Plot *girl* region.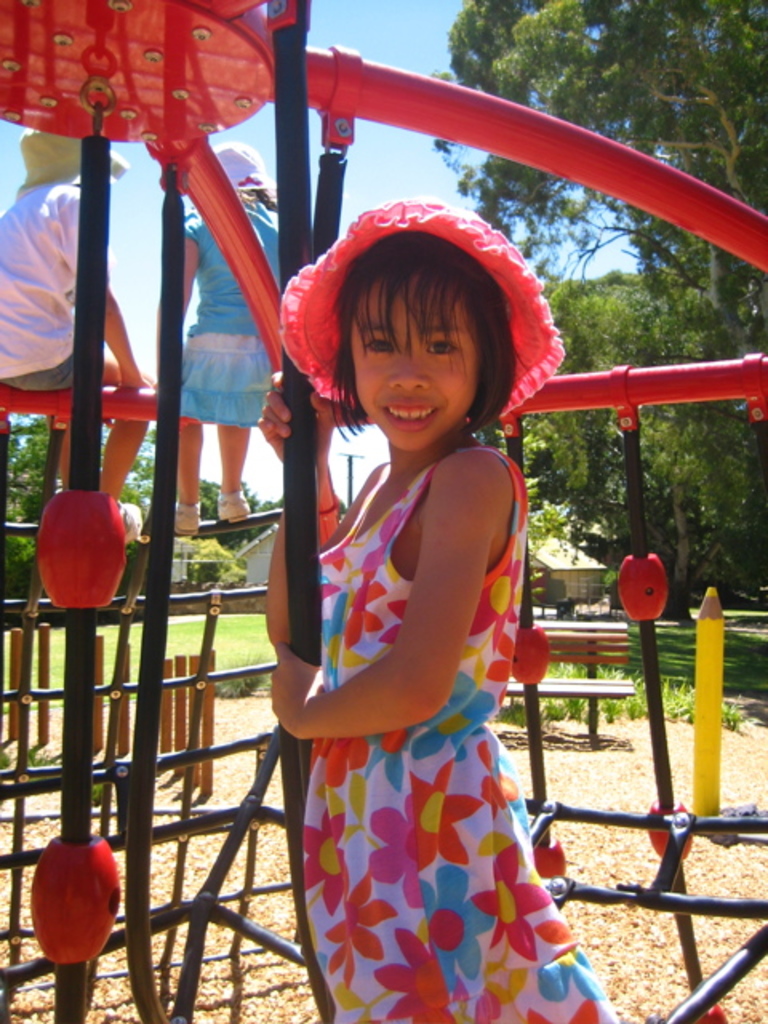
Plotted at select_region(166, 146, 291, 526).
